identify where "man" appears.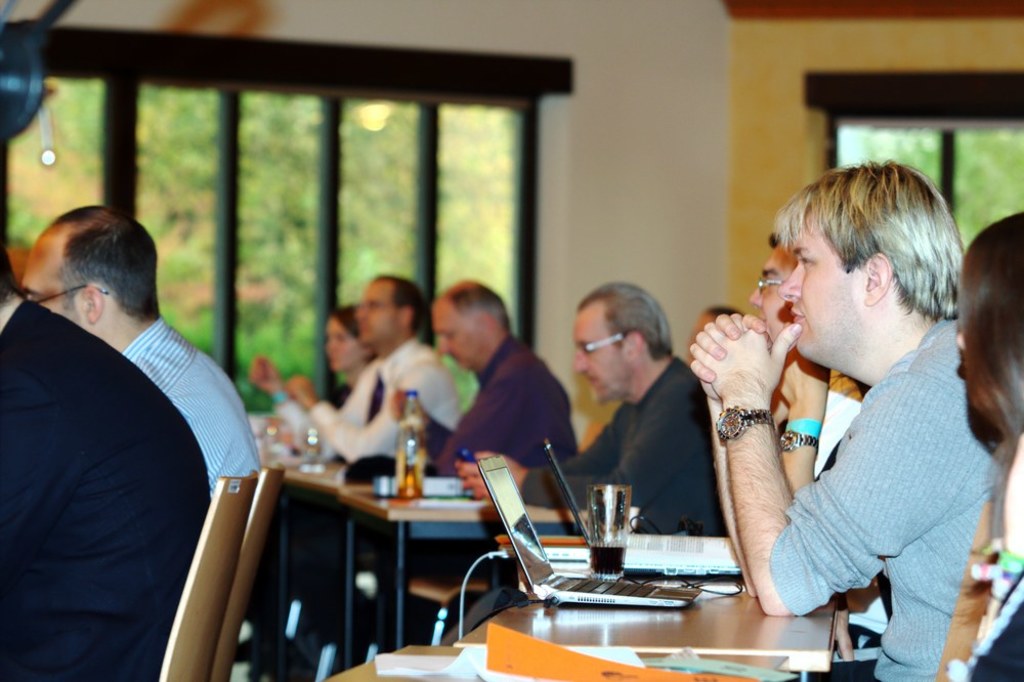
Appears at <box>315,275,581,681</box>.
